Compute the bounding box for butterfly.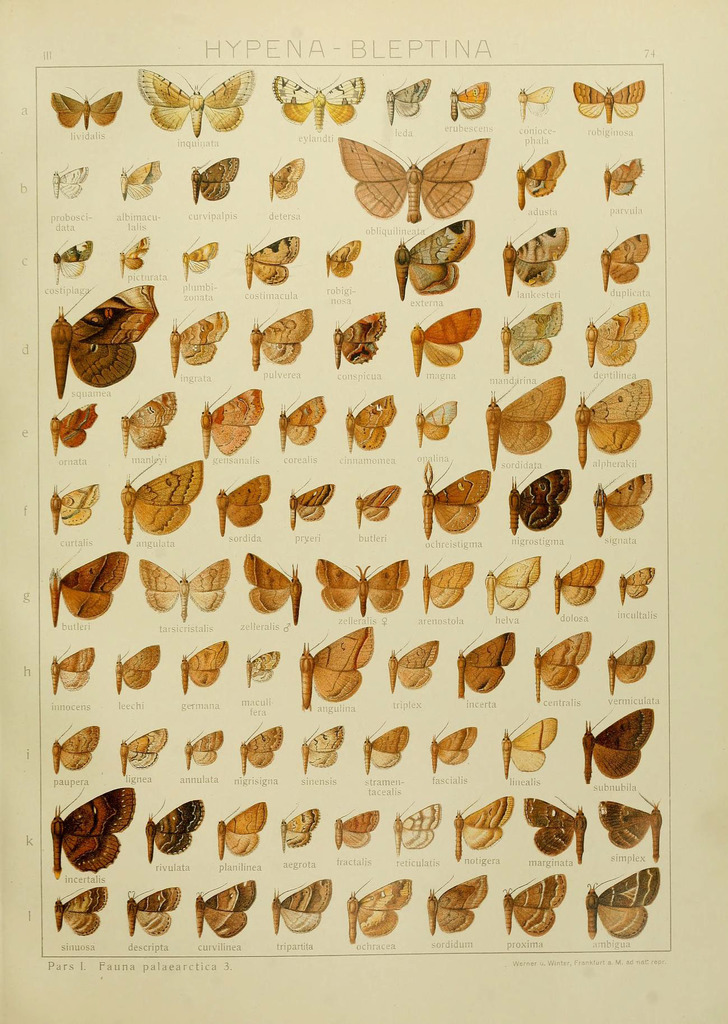
box=[599, 228, 654, 294].
